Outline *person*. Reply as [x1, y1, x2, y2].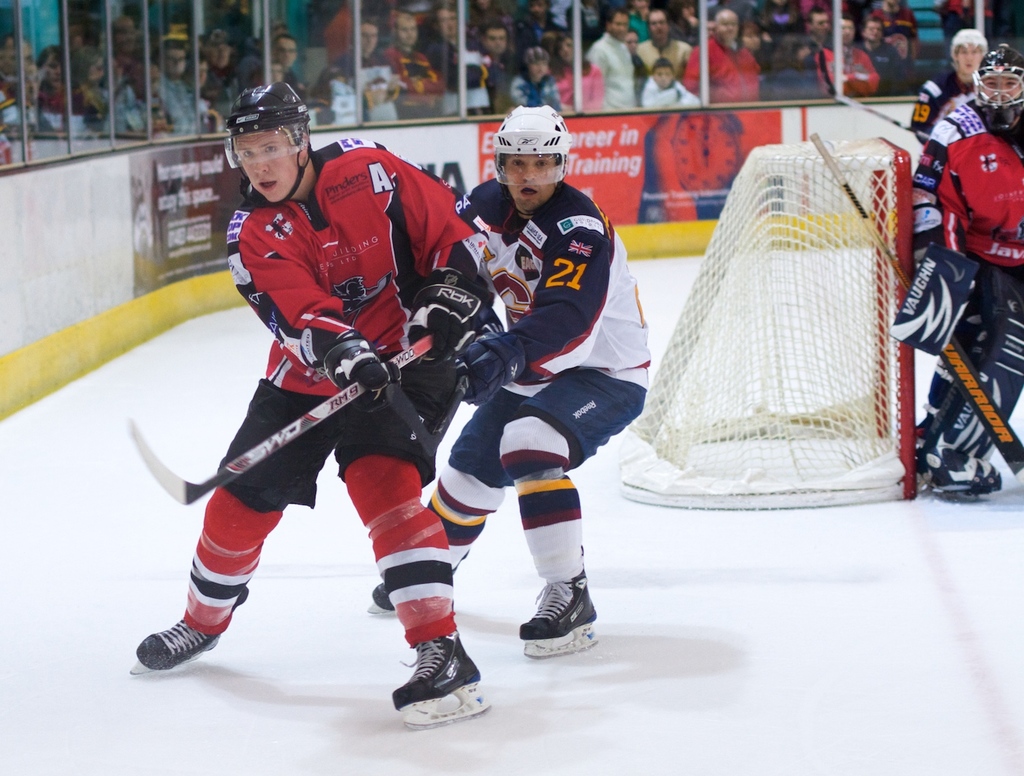
[885, 36, 1023, 497].
